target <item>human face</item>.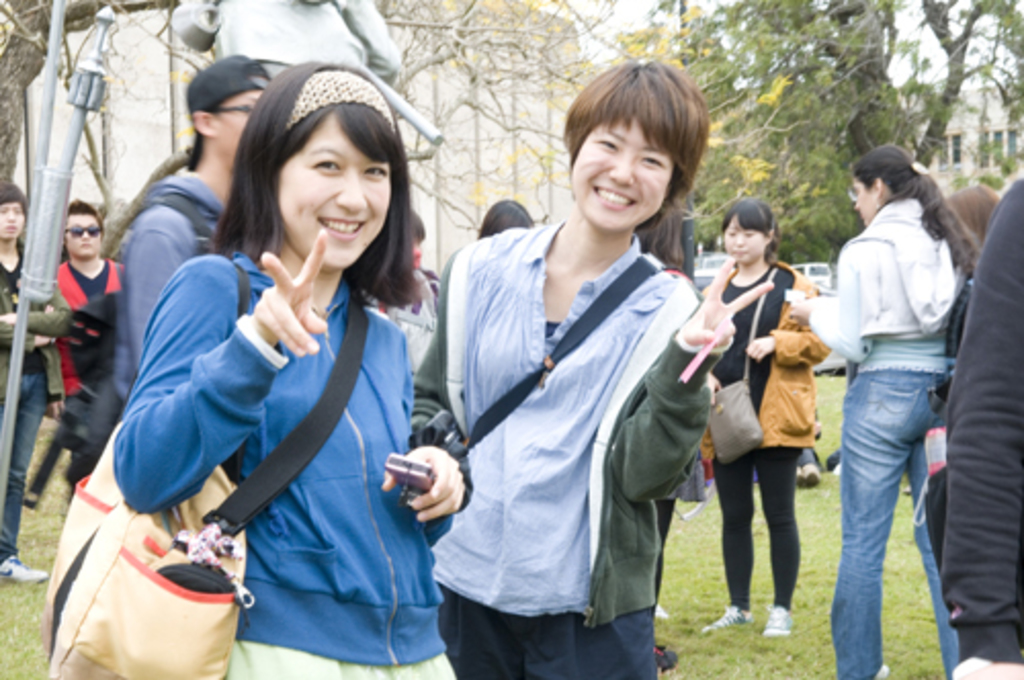
Target region: {"x1": 727, "y1": 219, "x2": 766, "y2": 266}.
